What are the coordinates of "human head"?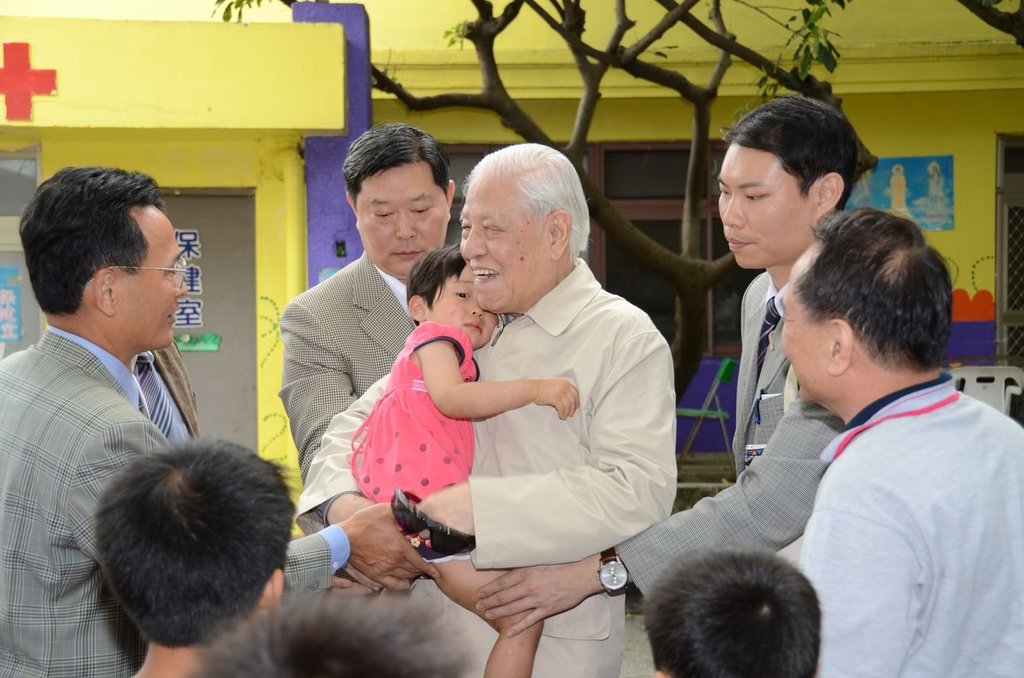
region(347, 124, 460, 279).
